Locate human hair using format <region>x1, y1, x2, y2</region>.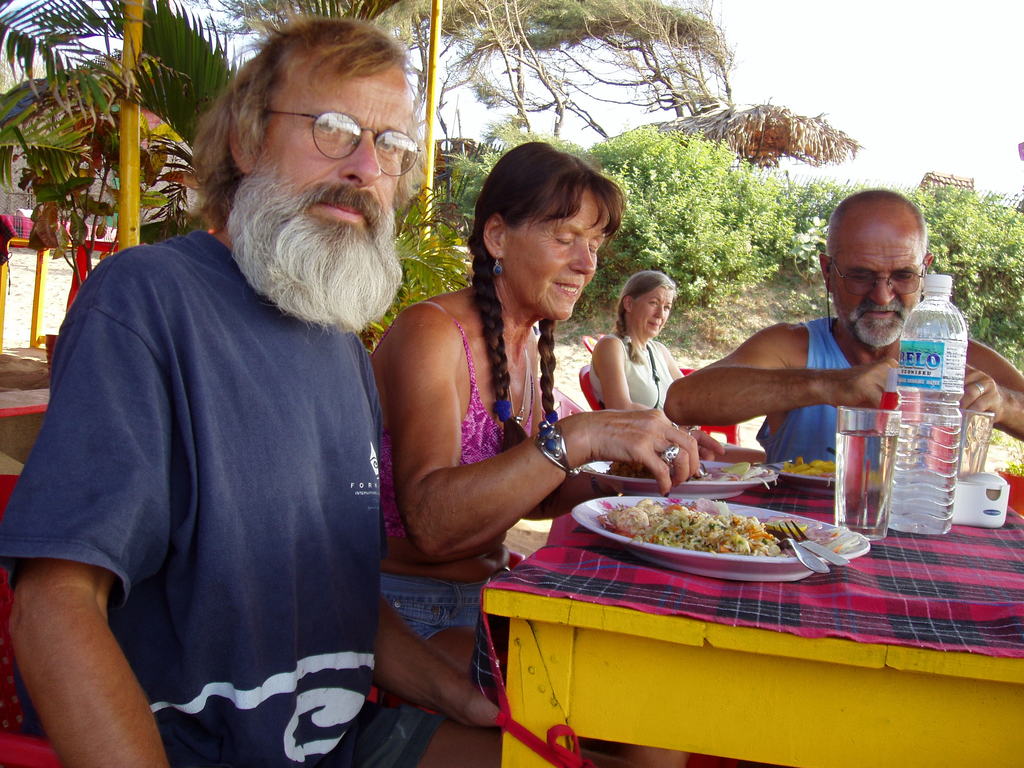
<region>467, 135, 624, 452</region>.
